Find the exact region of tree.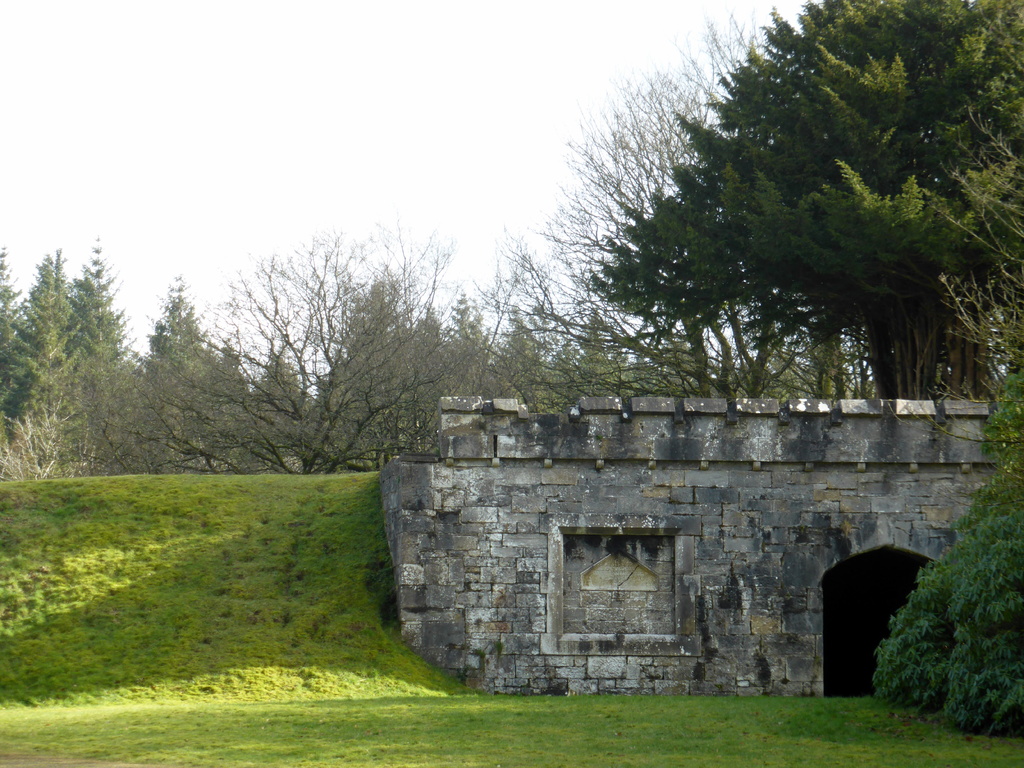
Exact region: pyautogui.locateOnScreen(863, 447, 1023, 767).
